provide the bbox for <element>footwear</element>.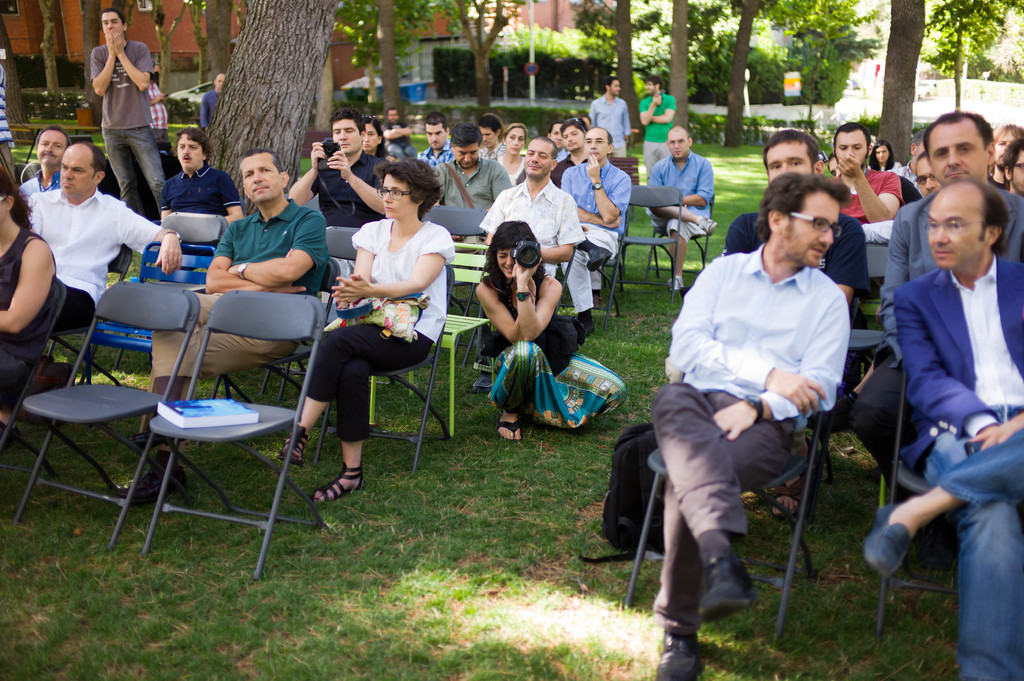
bbox=(475, 371, 493, 392).
